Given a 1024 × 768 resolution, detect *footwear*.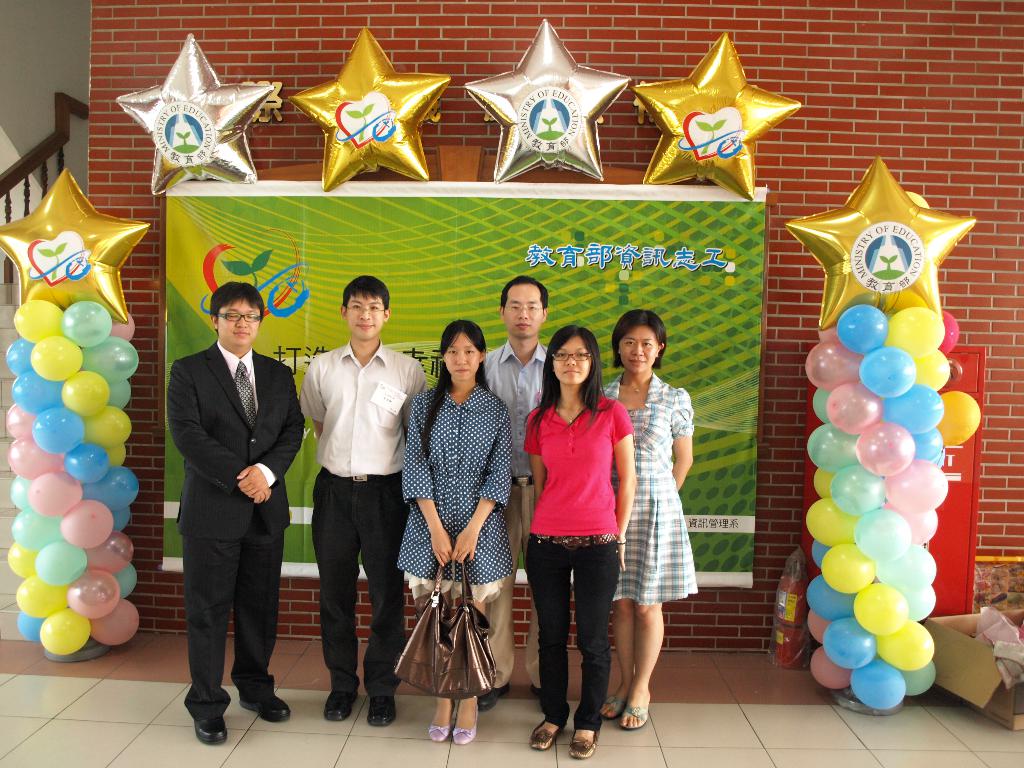
(left=531, top=684, right=543, bottom=697).
